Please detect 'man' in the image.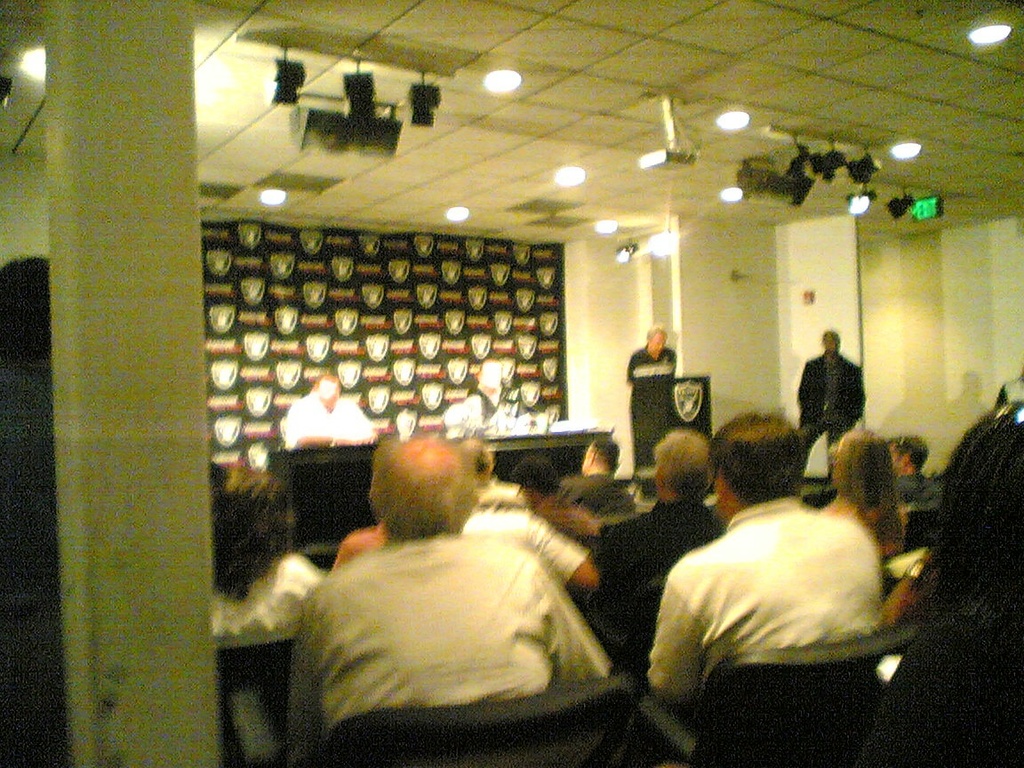
crop(282, 424, 609, 767).
